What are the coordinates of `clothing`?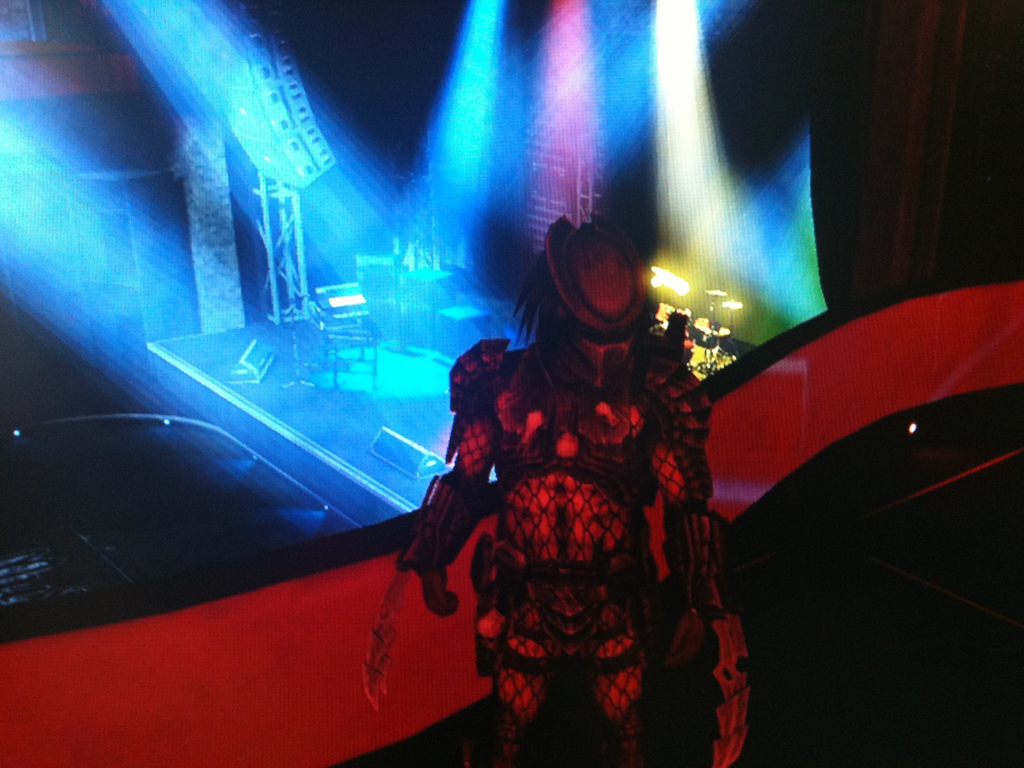
rect(414, 265, 740, 742).
